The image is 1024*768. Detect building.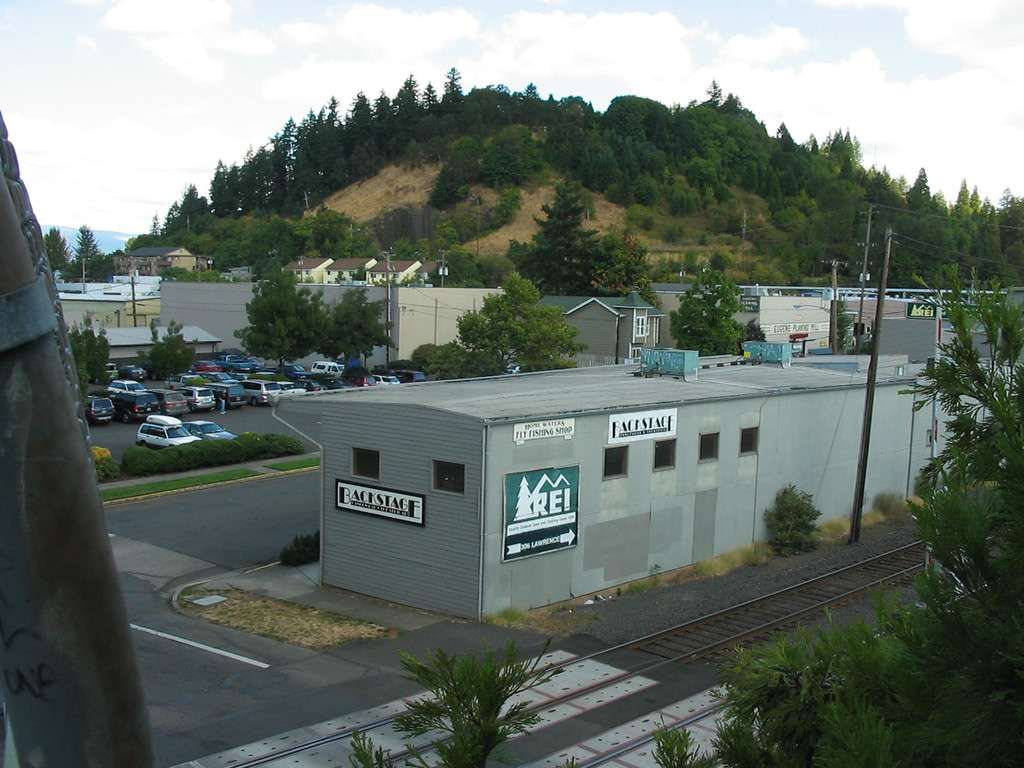
Detection: 156:278:512:369.
